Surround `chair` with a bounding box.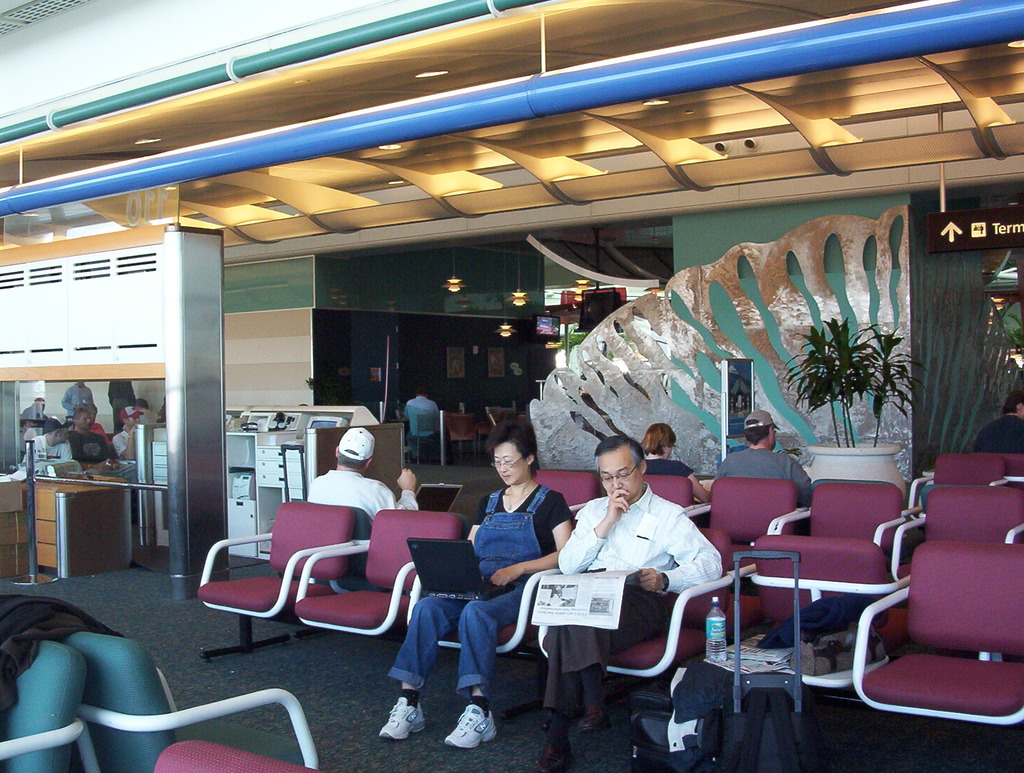
box=[417, 414, 440, 460].
